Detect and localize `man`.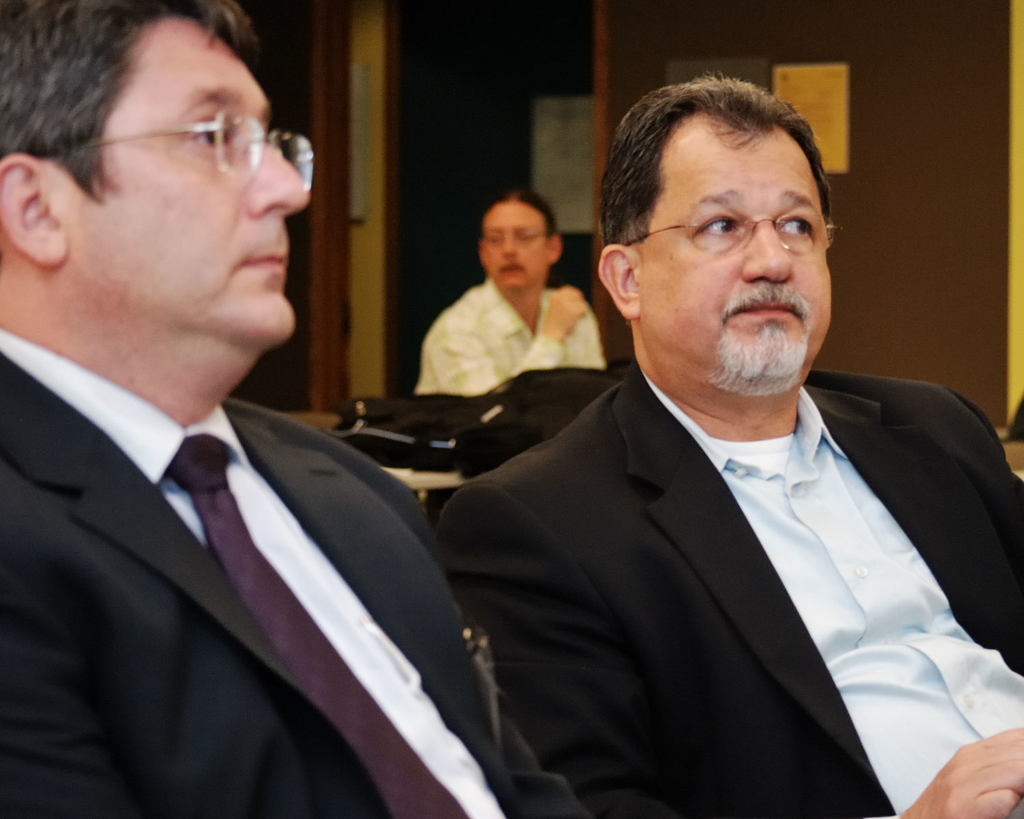
Localized at left=0, top=0, right=575, bottom=812.
